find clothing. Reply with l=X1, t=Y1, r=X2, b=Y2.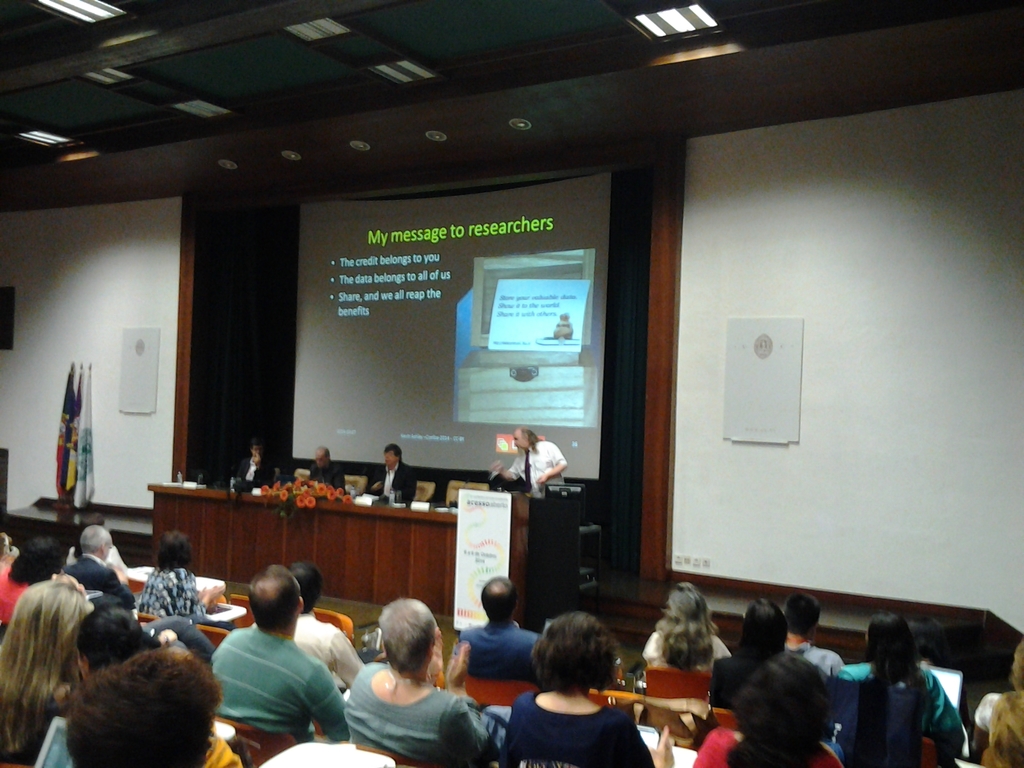
l=698, t=726, r=836, b=767.
